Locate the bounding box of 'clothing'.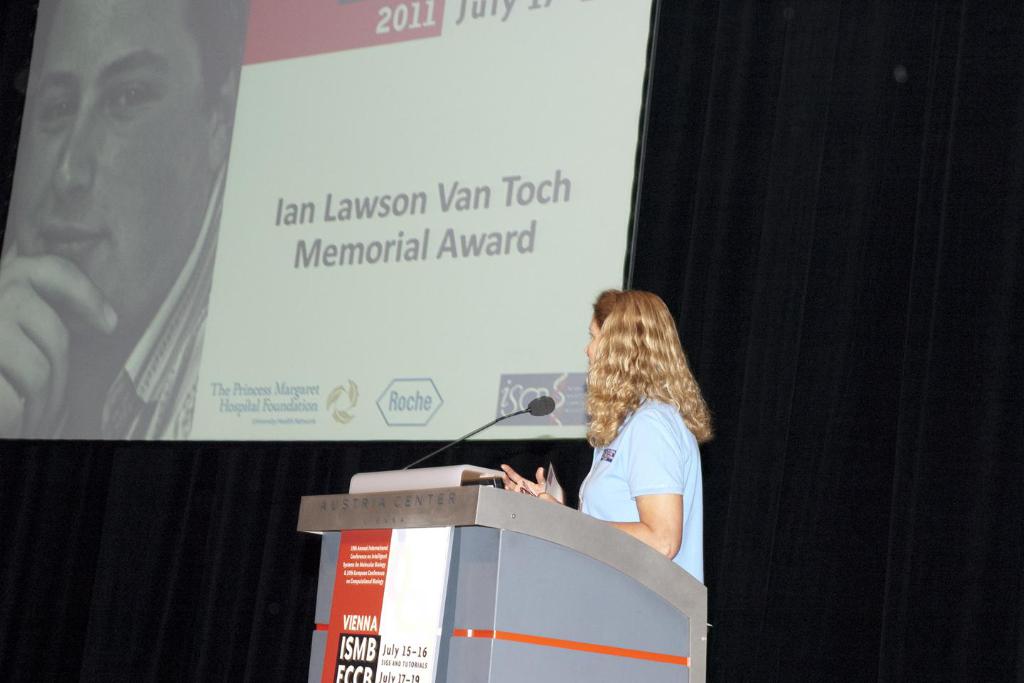
Bounding box: 39:154:224:444.
